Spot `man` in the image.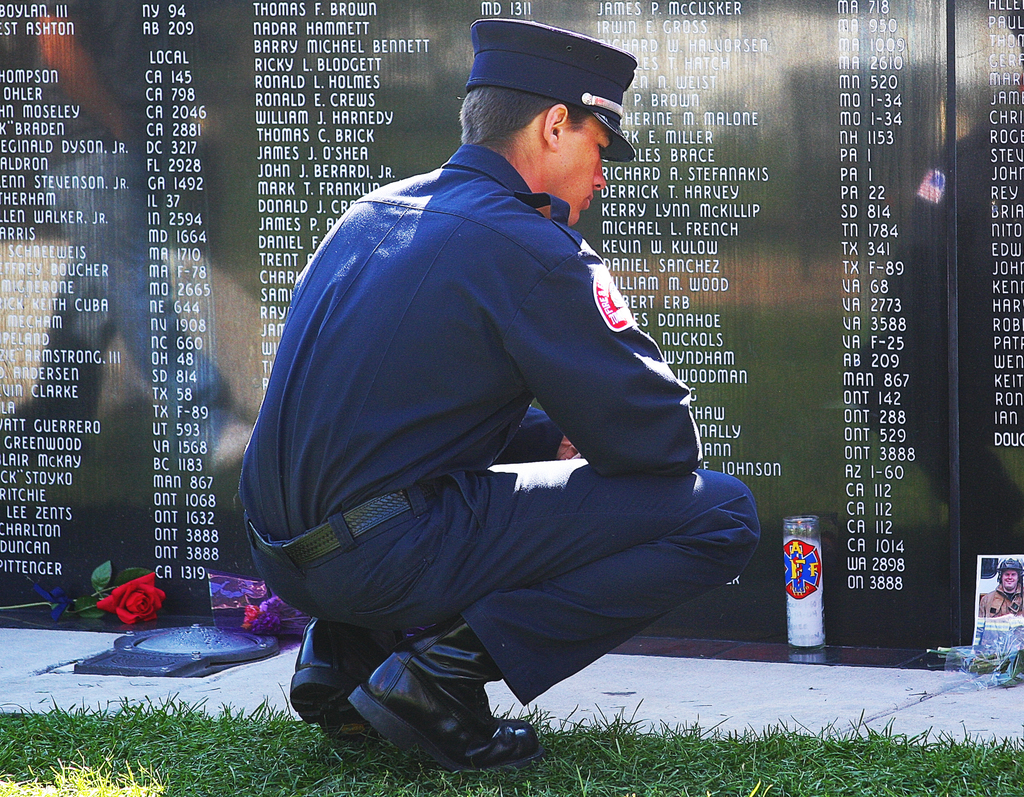
`man` found at {"x1": 261, "y1": 42, "x2": 729, "y2": 781}.
